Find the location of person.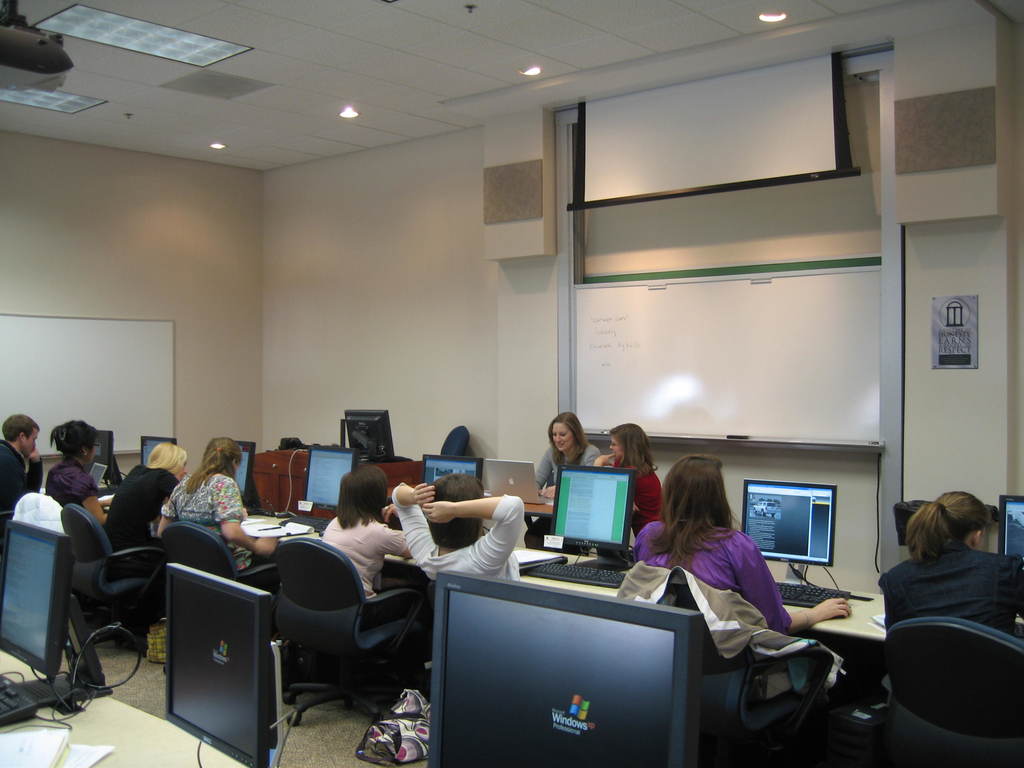
Location: x1=536, y1=406, x2=604, y2=497.
